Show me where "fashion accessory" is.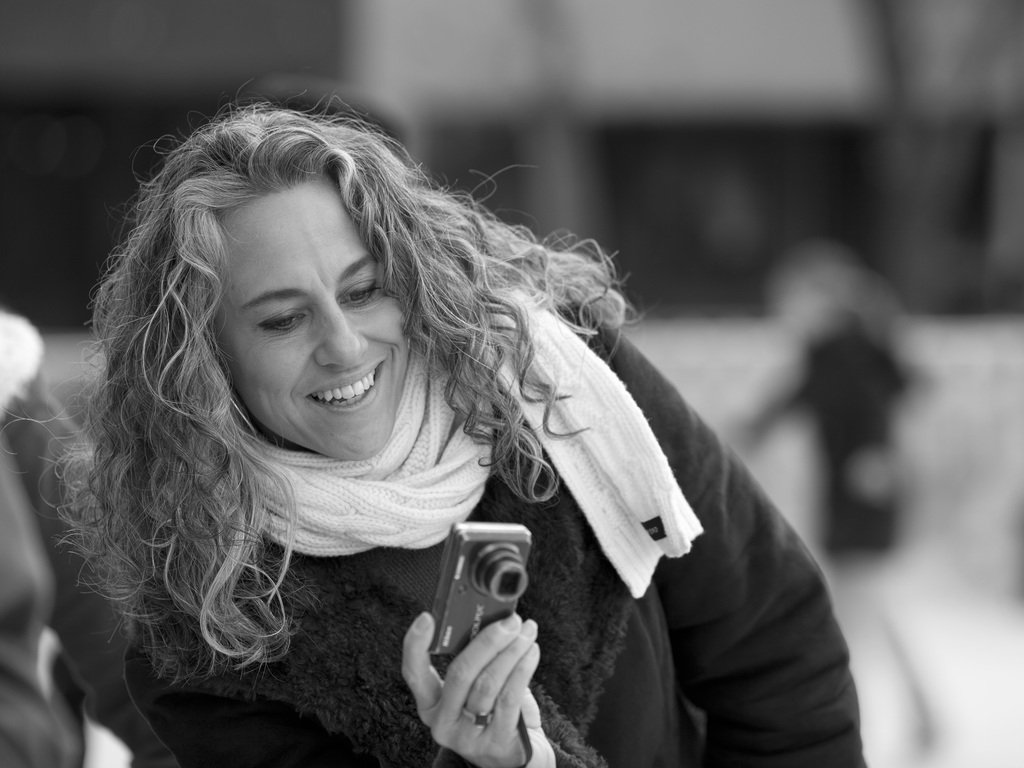
"fashion accessory" is at bbox(454, 701, 499, 728).
